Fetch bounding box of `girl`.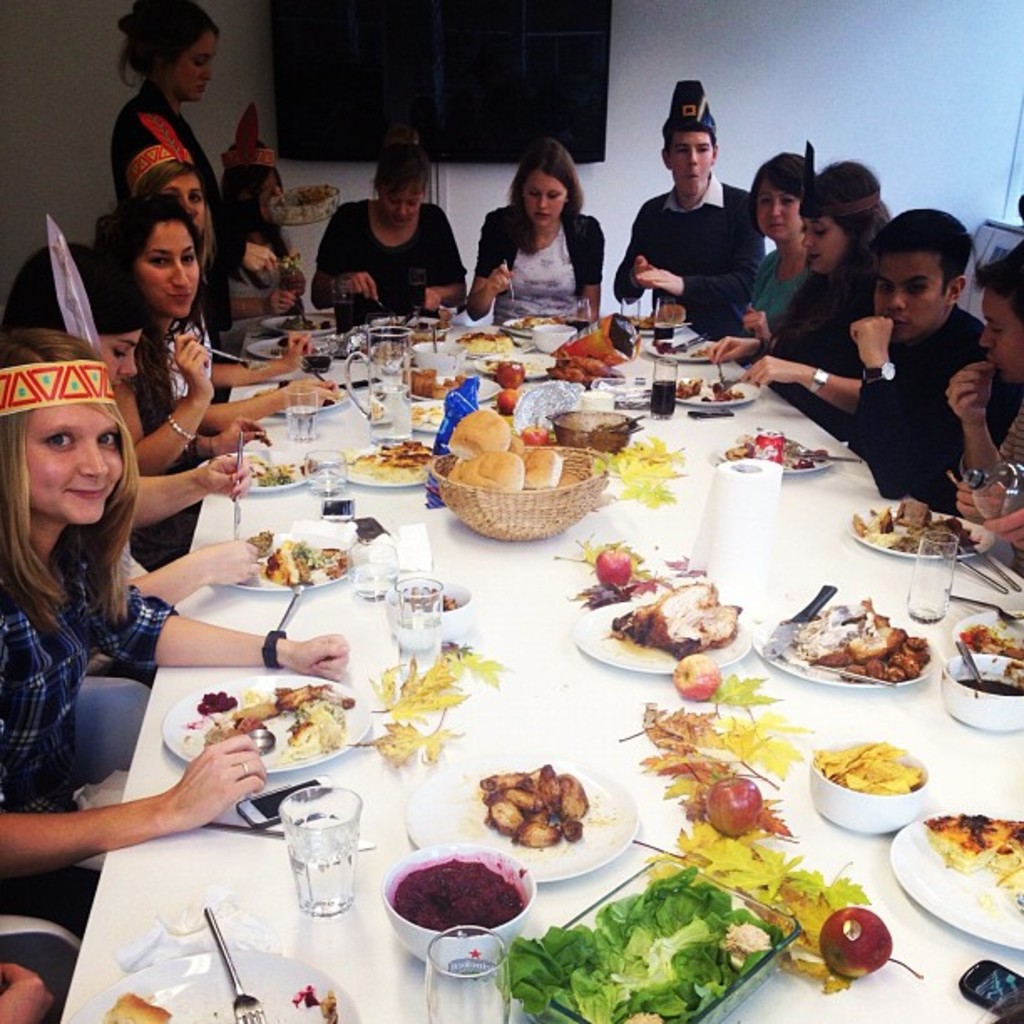
Bbox: (305,124,474,320).
